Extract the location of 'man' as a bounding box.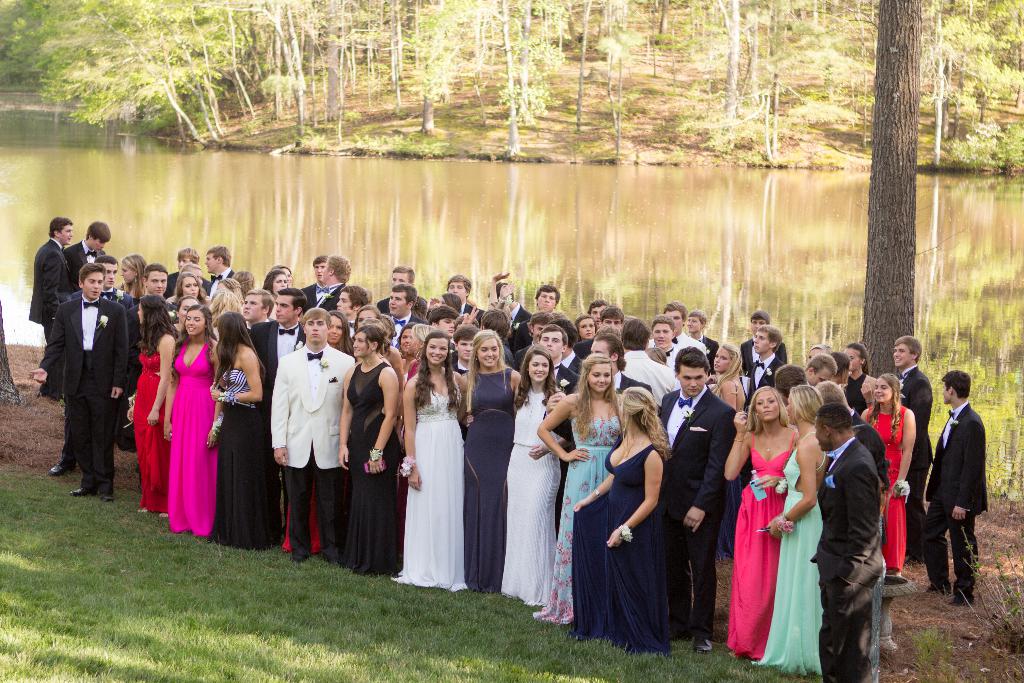
pyautogui.locateOnScreen(659, 300, 697, 349).
